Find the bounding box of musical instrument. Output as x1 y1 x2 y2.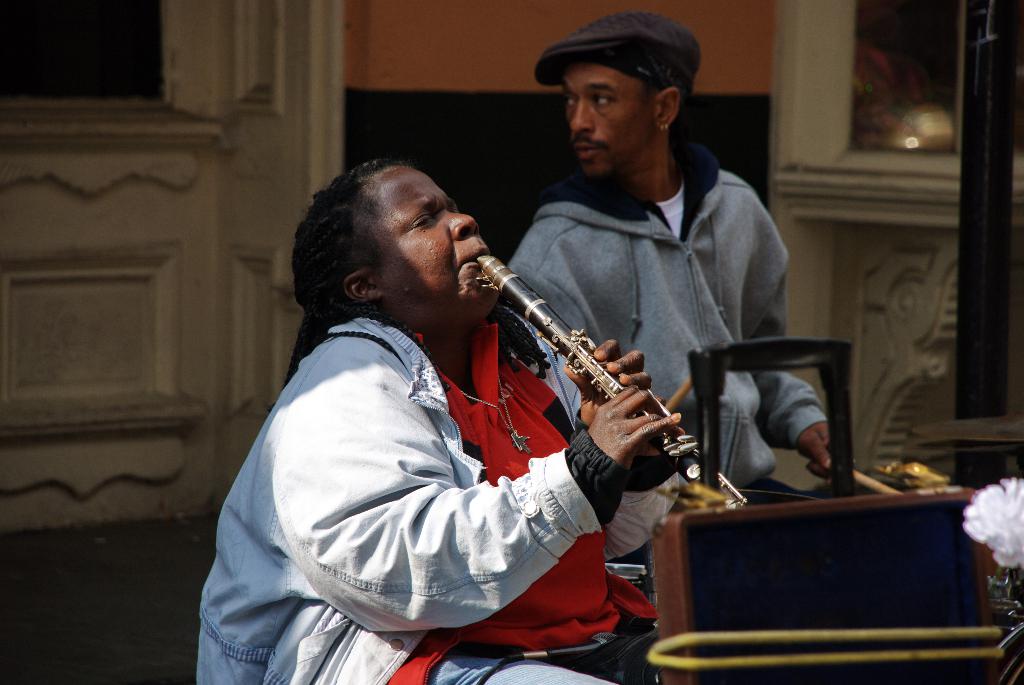
486 278 710 523.
